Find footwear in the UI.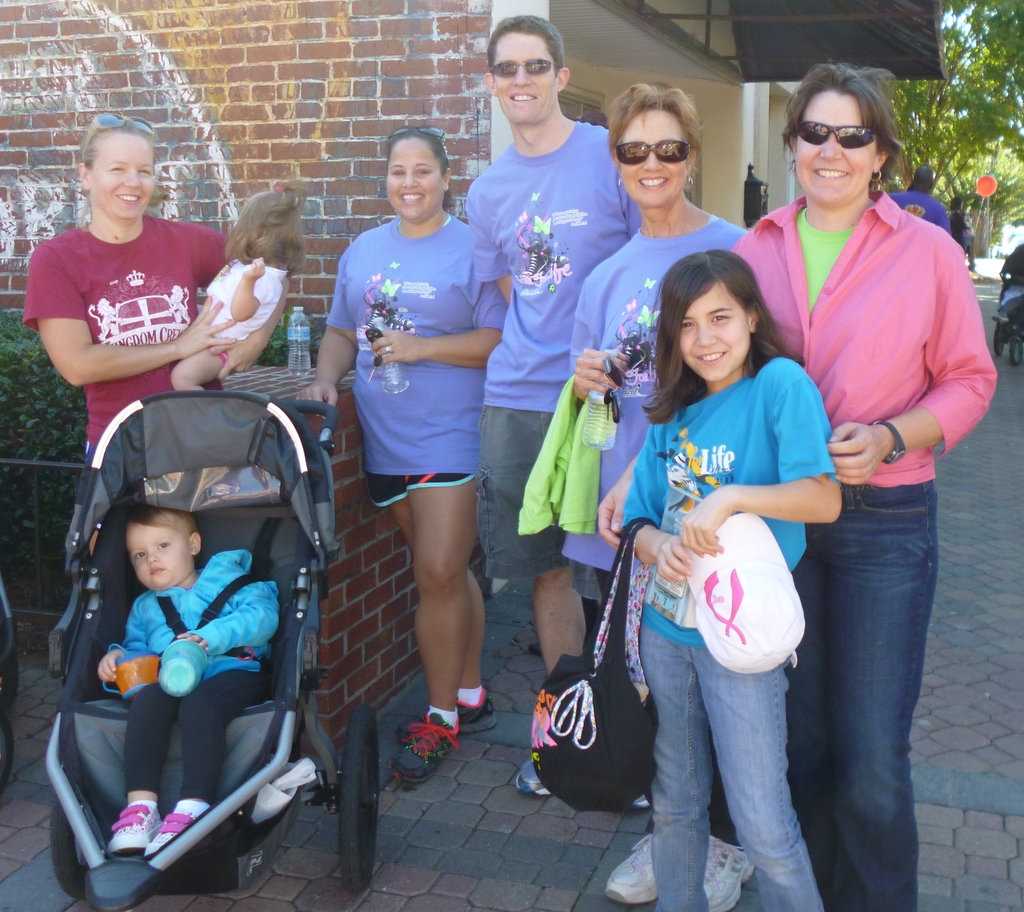
UI element at 108, 796, 163, 855.
